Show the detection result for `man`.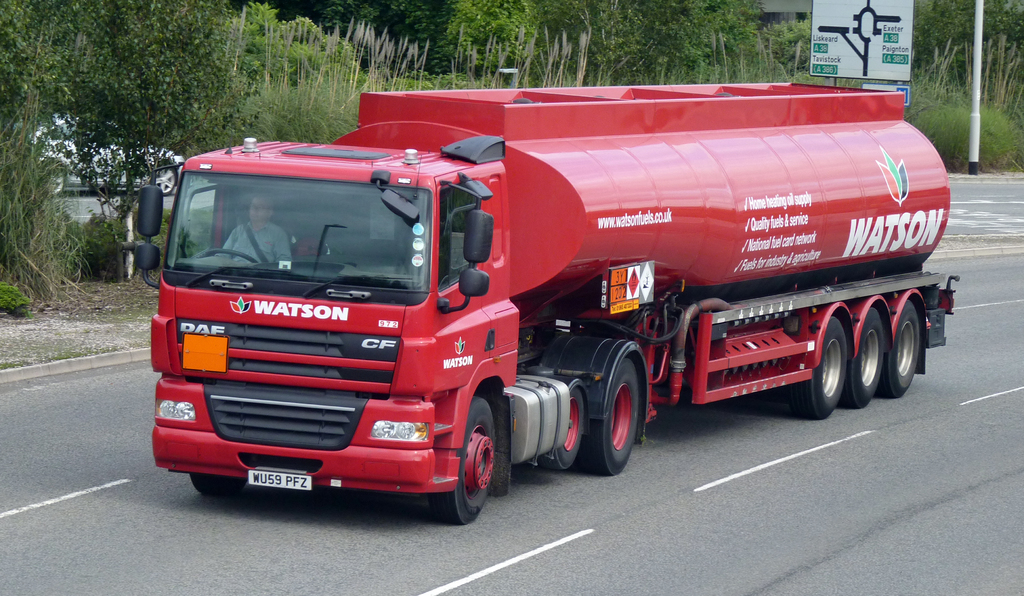
l=212, t=195, r=291, b=271.
